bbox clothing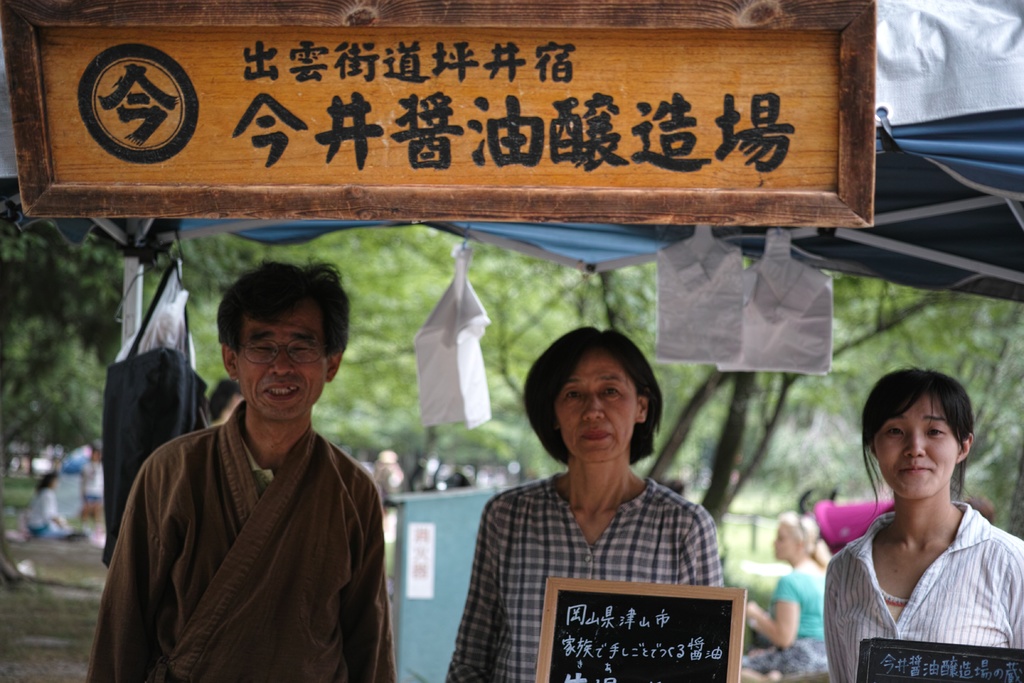
[x1=742, y1=569, x2=828, y2=675]
